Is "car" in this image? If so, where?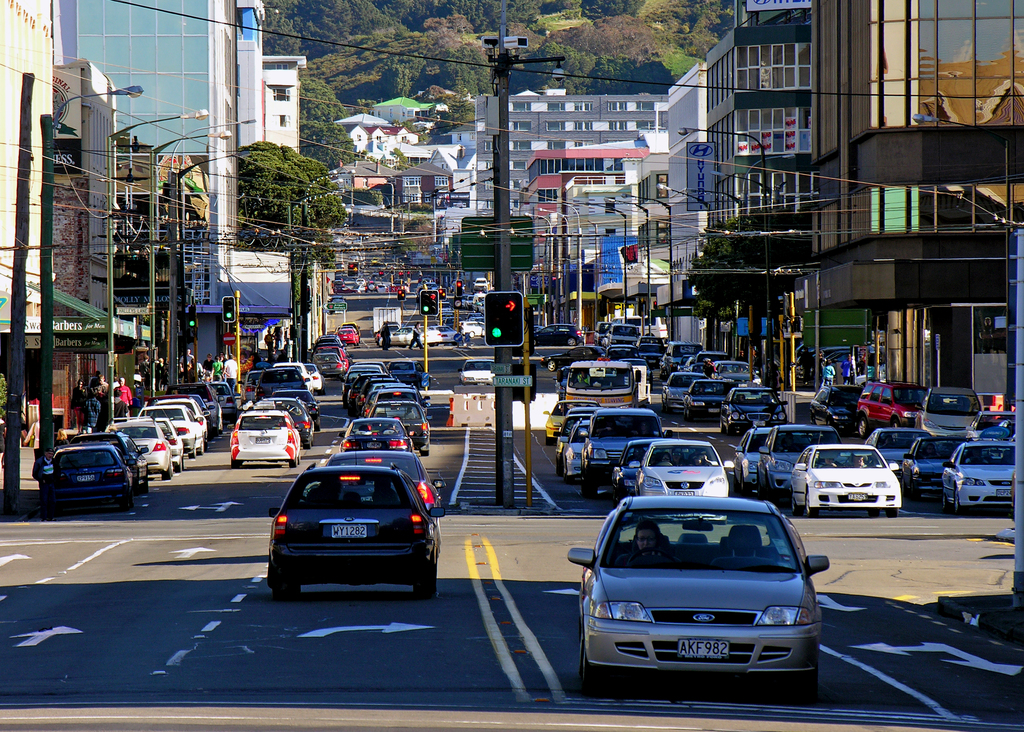
Yes, at locate(224, 406, 303, 466).
